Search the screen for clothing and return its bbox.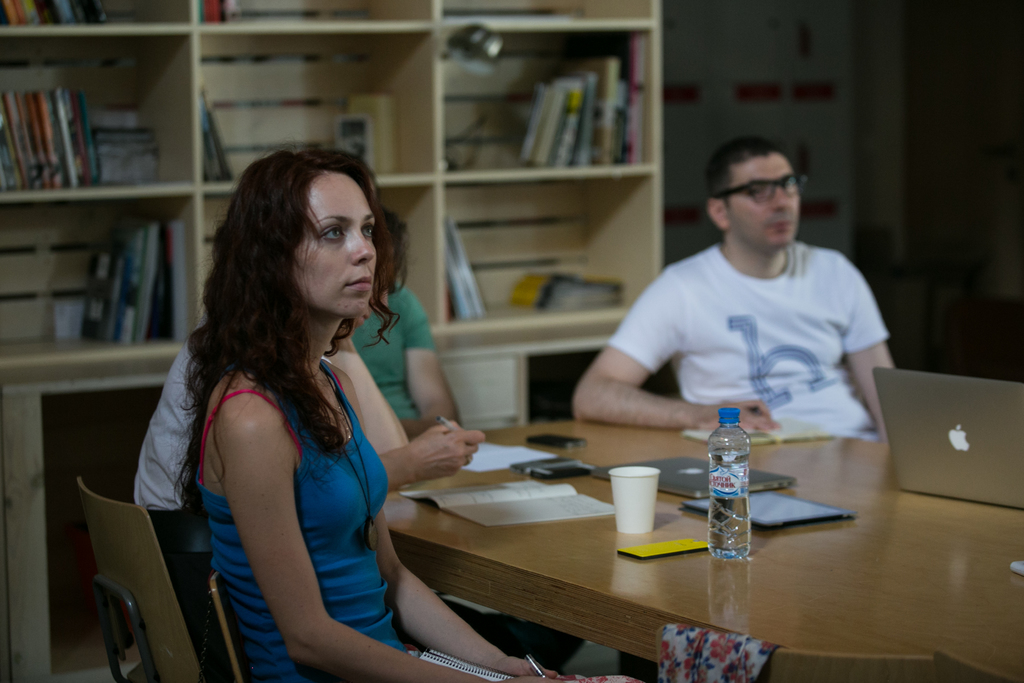
Found: <bbox>186, 349, 406, 682</bbox>.
